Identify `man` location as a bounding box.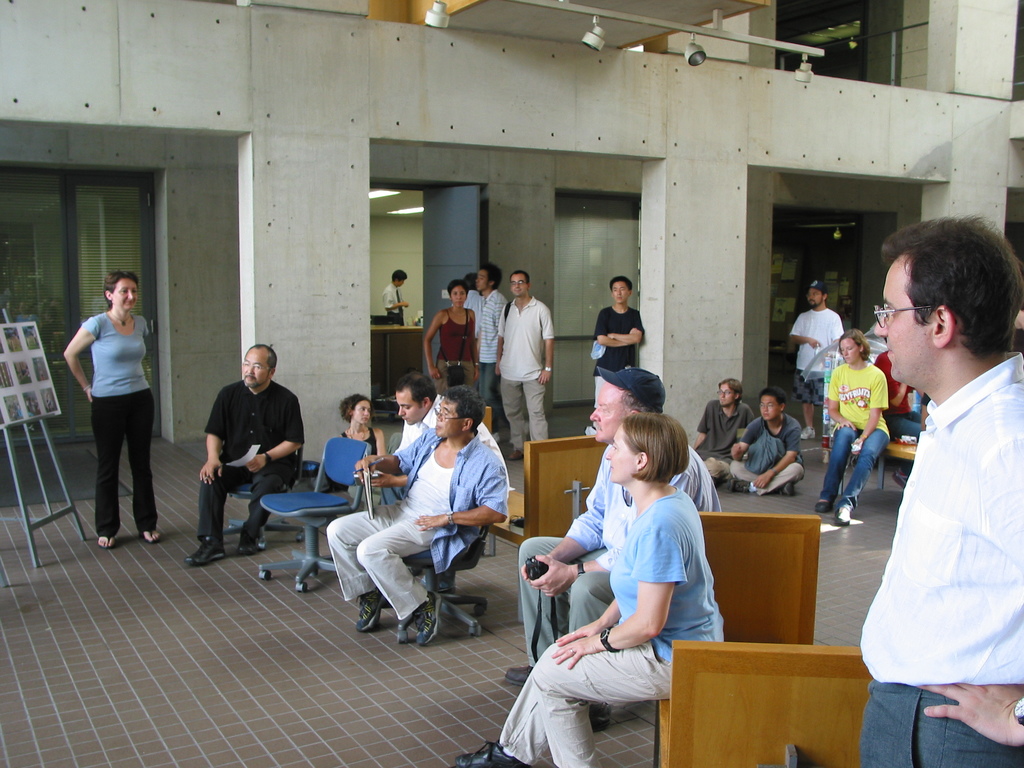
detection(493, 271, 555, 463).
